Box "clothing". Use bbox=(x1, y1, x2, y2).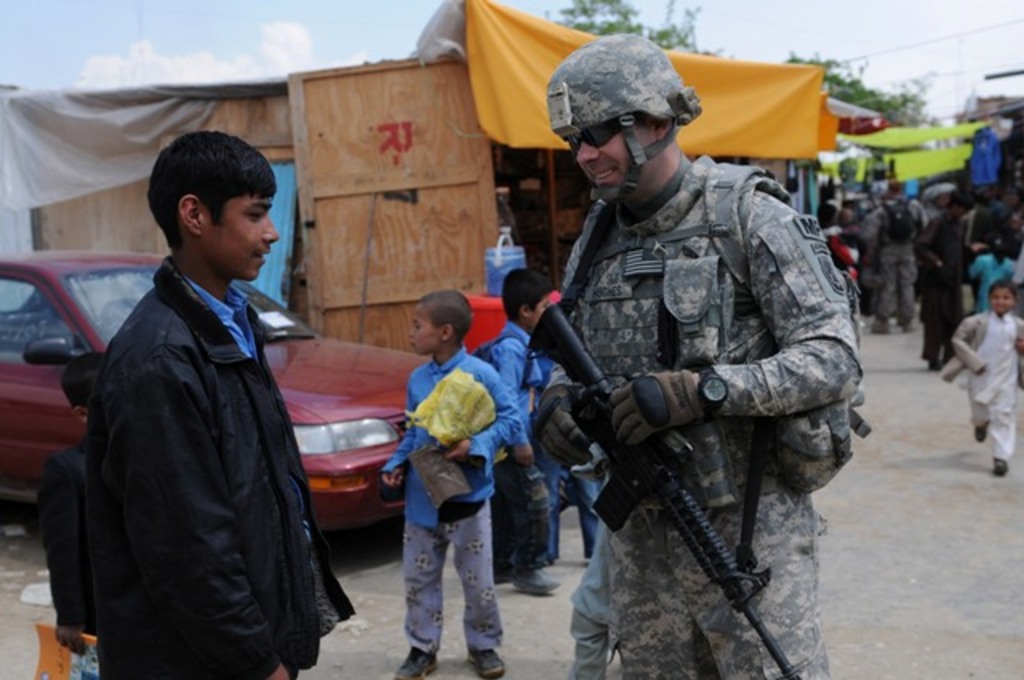
bbox=(85, 238, 366, 678).
